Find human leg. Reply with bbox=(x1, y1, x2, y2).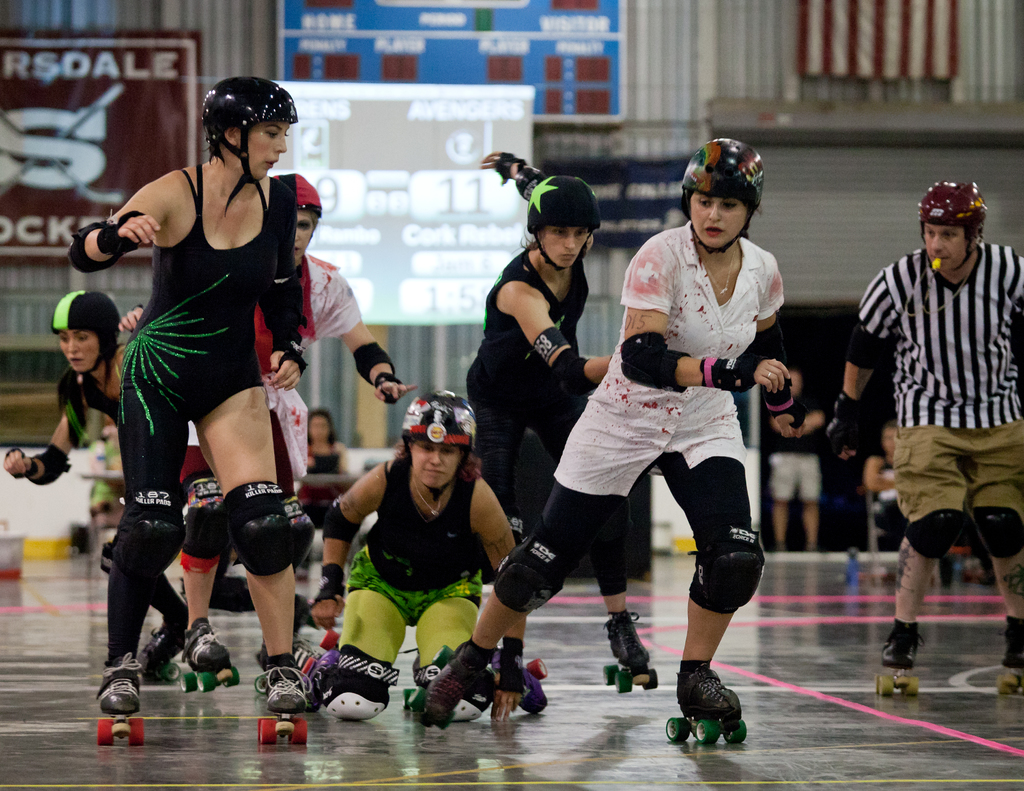
bbox=(96, 381, 184, 740).
